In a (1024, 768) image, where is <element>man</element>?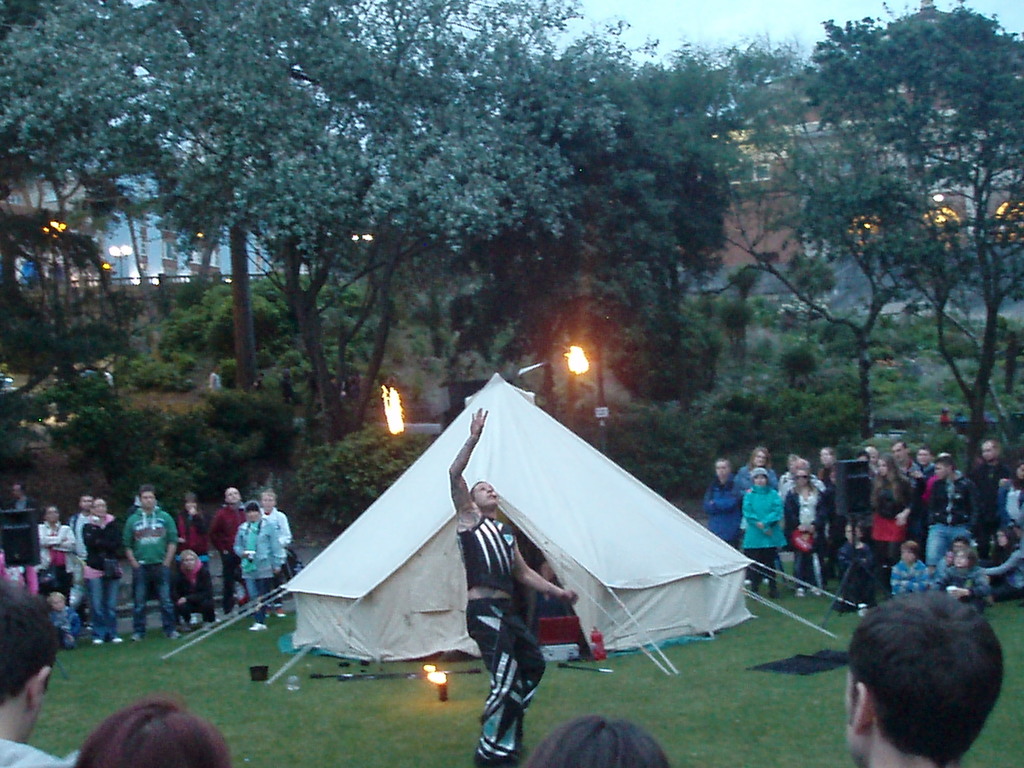
[x1=698, y1=457, x2=742, y2=554].
